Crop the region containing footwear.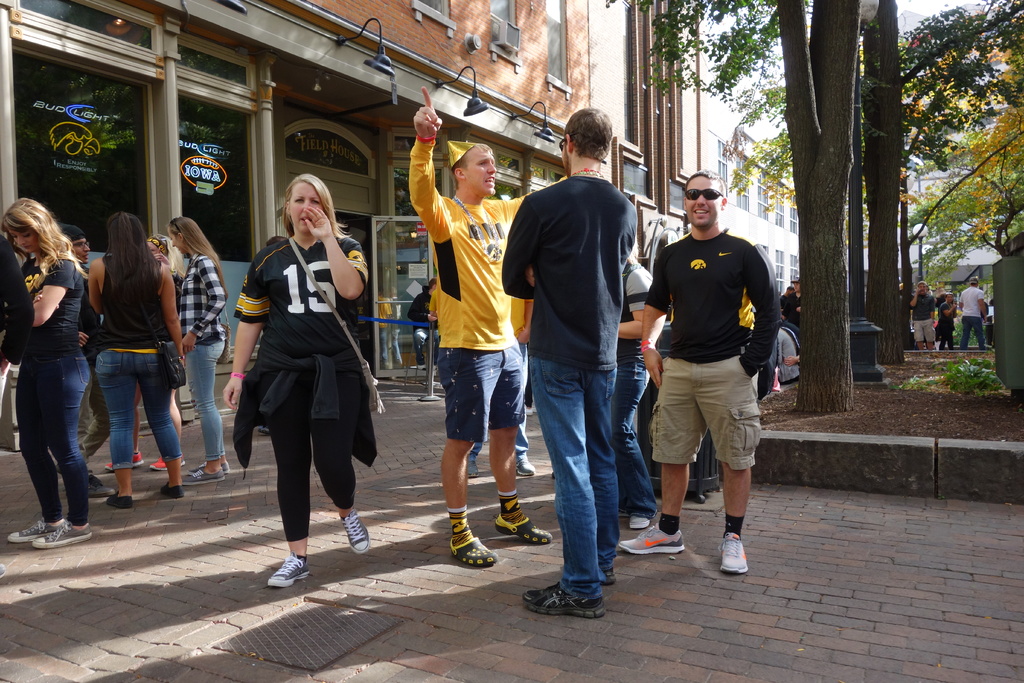
Crop region: (left=517, top=583, right=604, bottom=618).
